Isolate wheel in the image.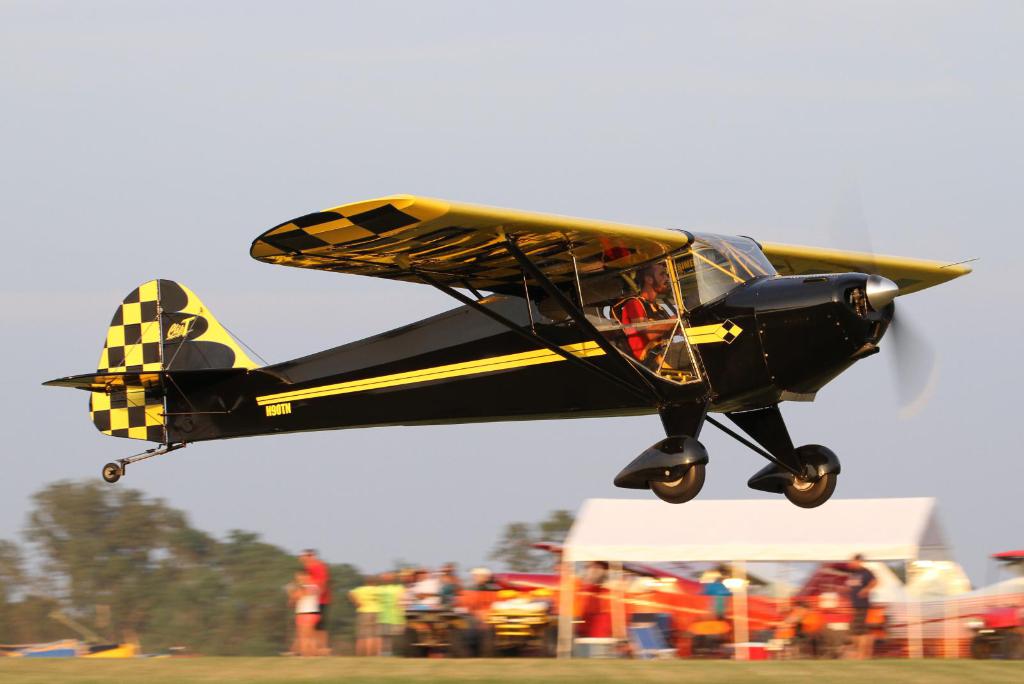
Isolated region: 782 464 842 509.
